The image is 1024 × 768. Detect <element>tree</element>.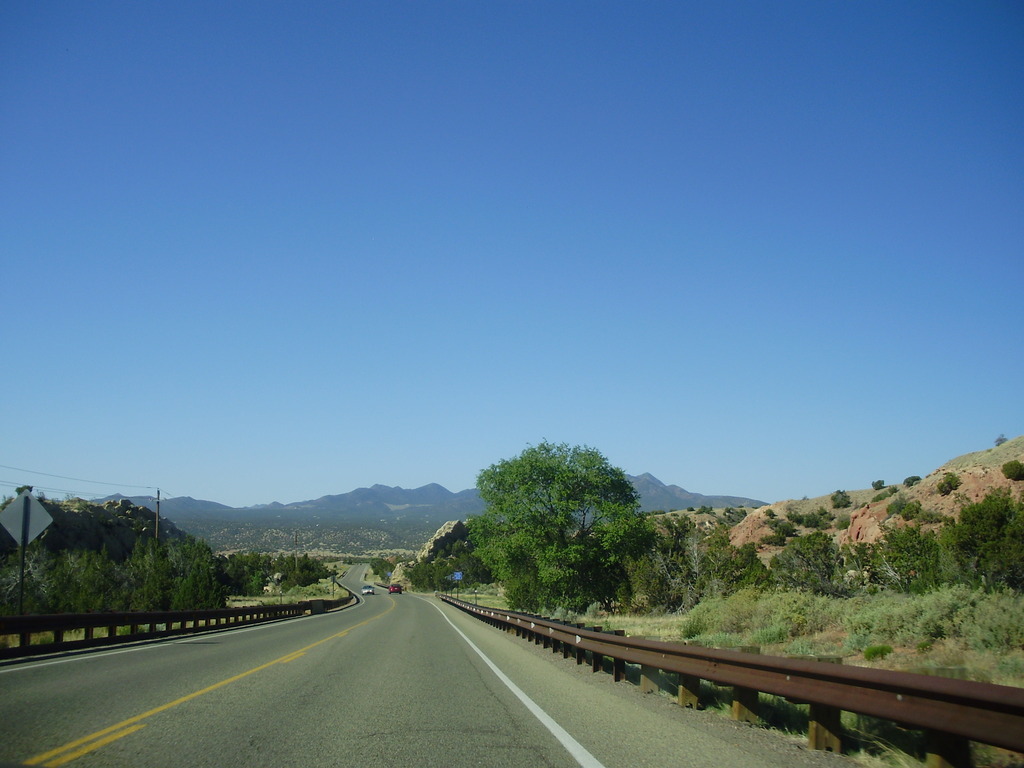
Detection: x1=0 y1=496 x2=341 y2=657.
